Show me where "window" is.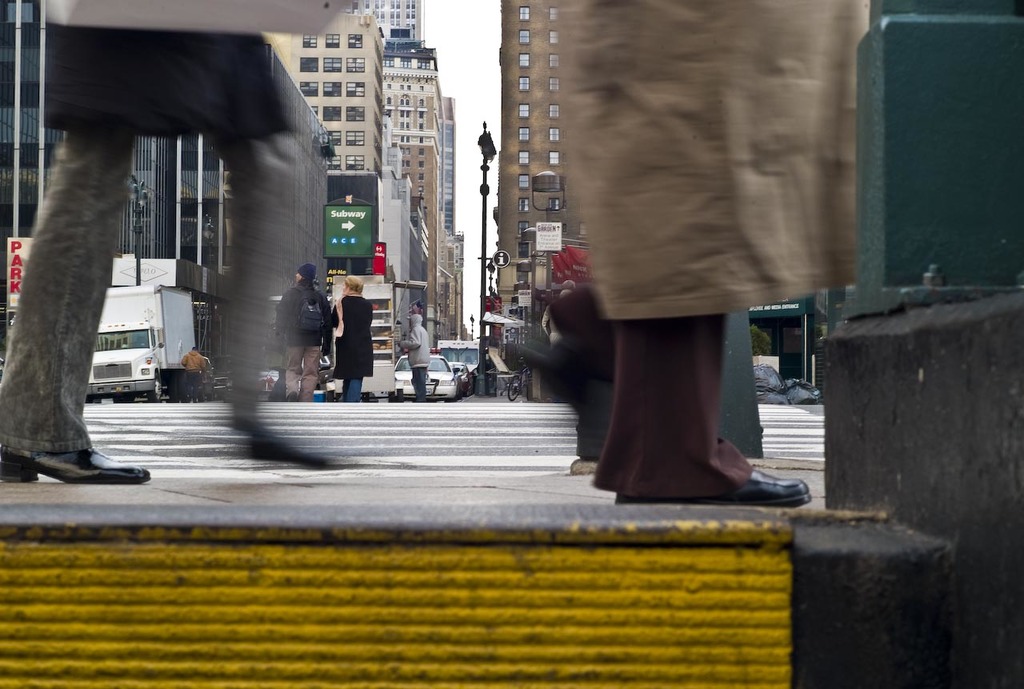
"window" is at 547, 198, 558, 210.
